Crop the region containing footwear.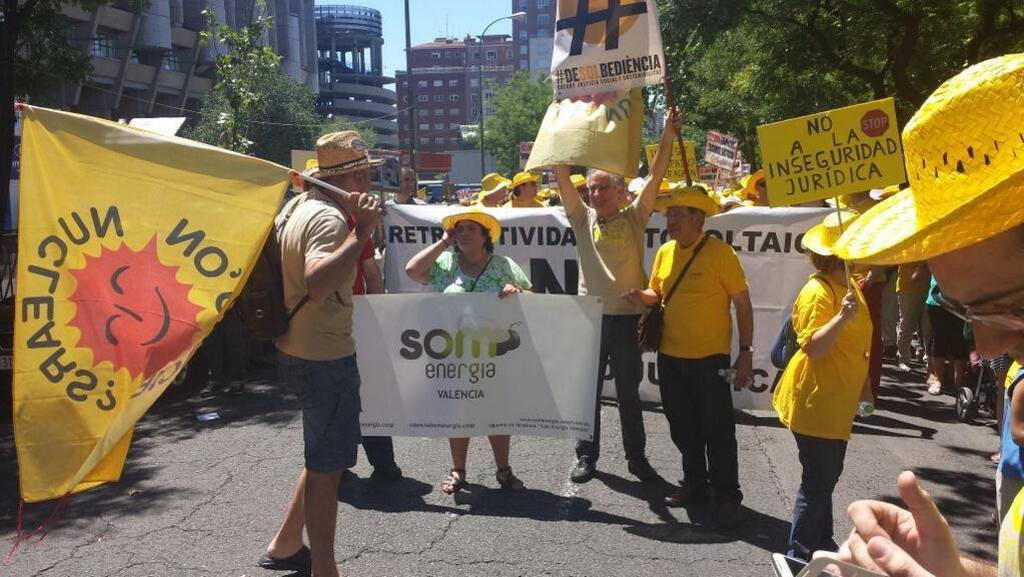
Crop region: 926, 381, 940, 397.
